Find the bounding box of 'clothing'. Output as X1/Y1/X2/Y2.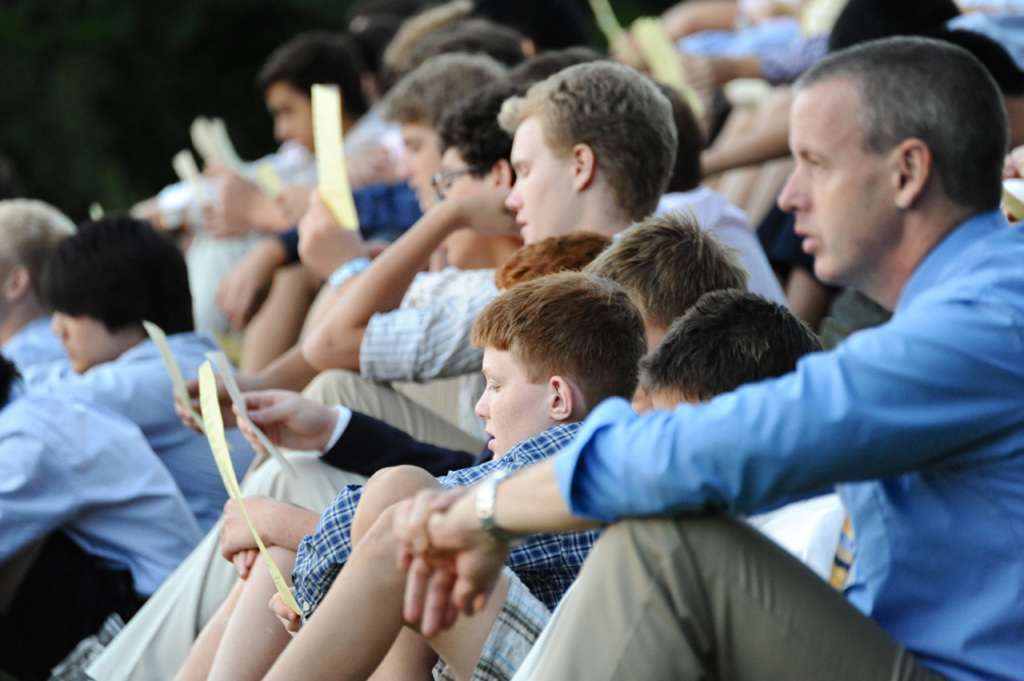
556/212/1023/680.
